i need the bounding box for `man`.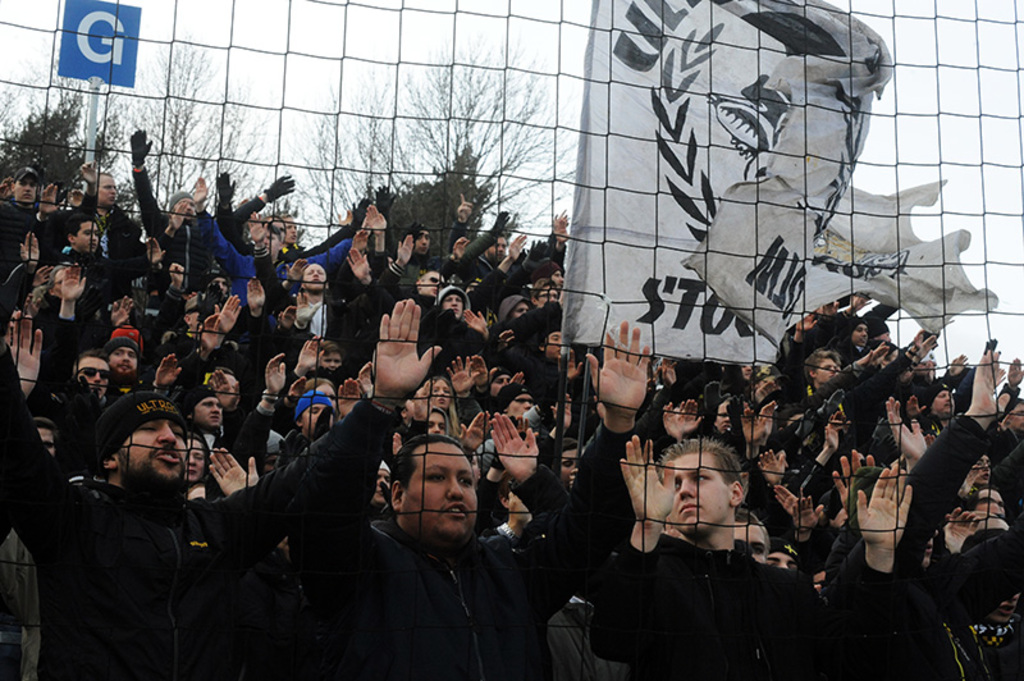
Here it is: [73, 351, 116, 402].
